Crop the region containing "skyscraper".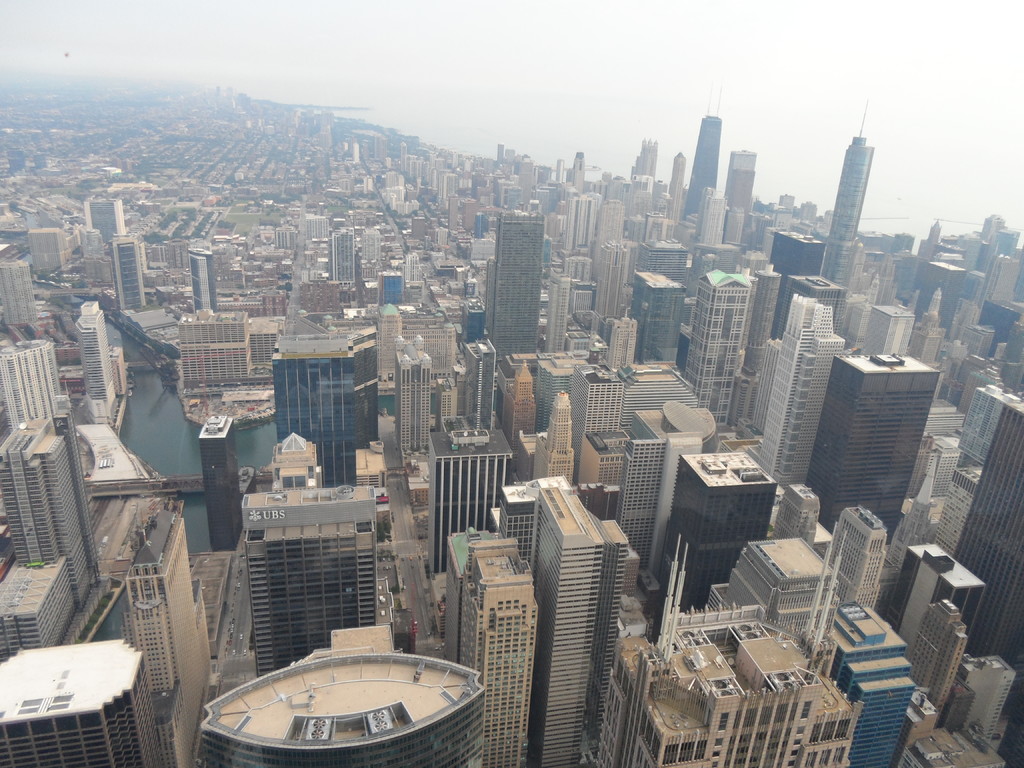
Crop region: 541:183:636:346.
